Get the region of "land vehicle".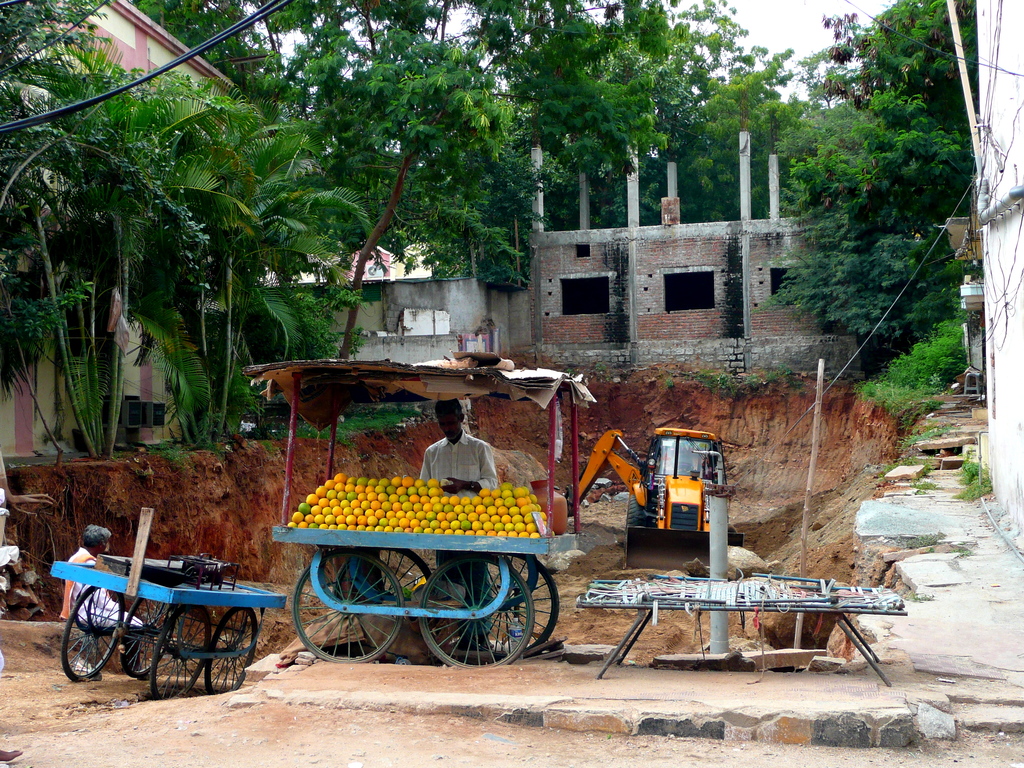
region(271, 383, 582, 659).
